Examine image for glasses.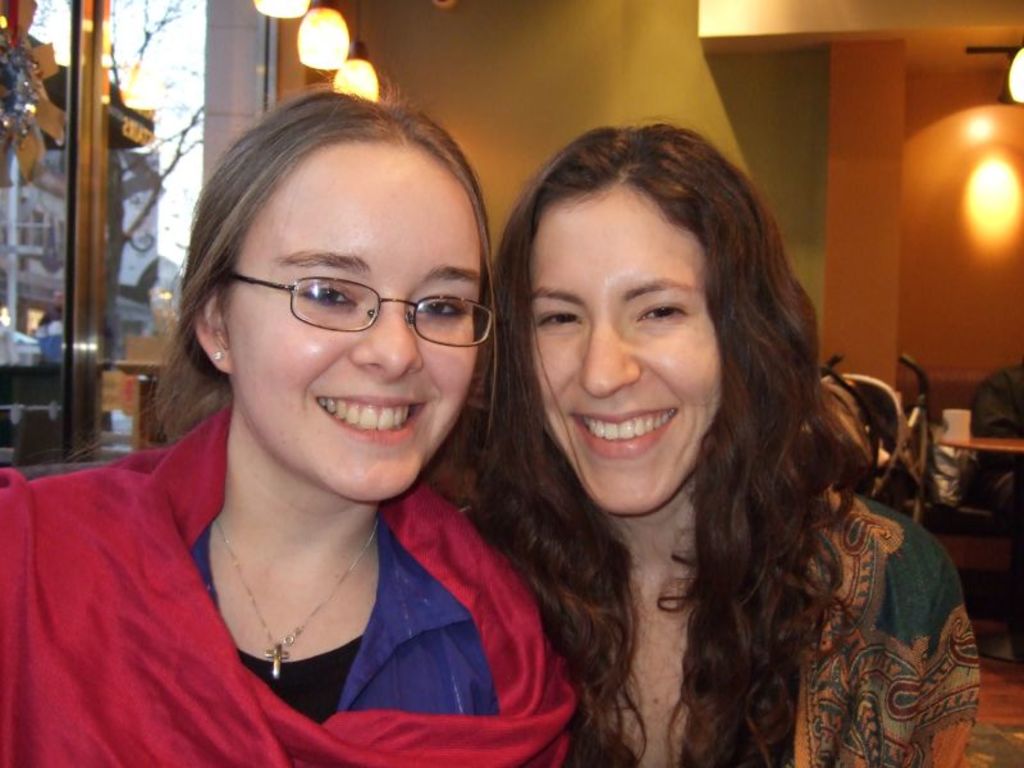
Examination result: (left=221, top=271, right=497, bottom=347).
